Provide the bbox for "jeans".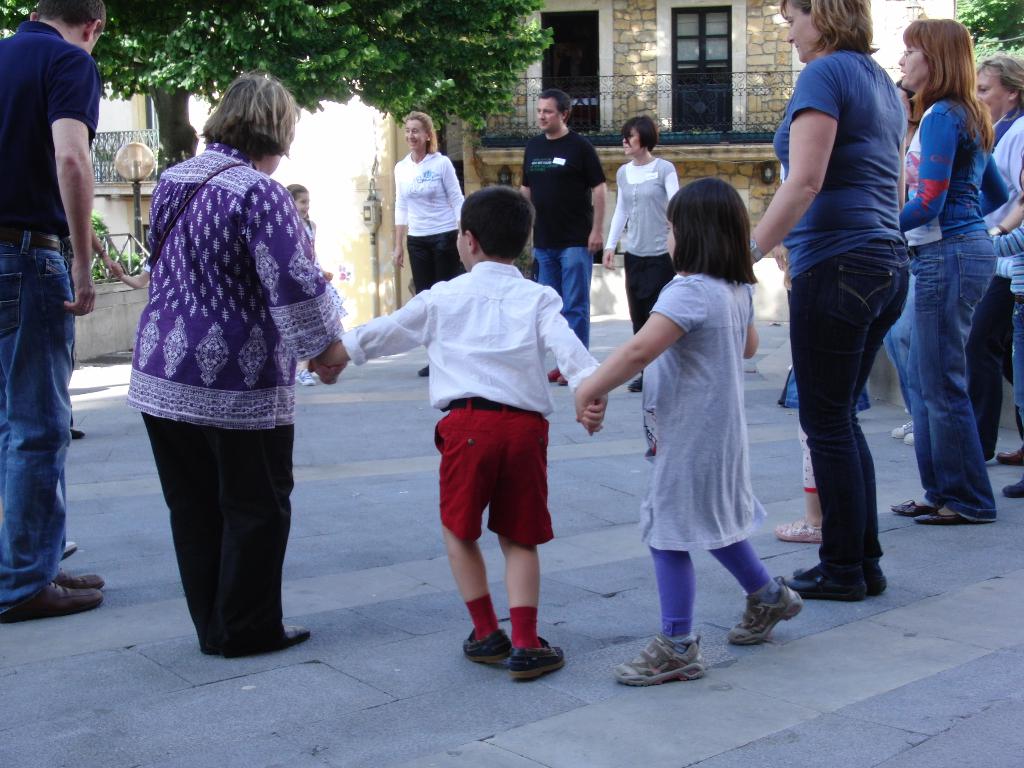
[0, 226, 77, 618].
